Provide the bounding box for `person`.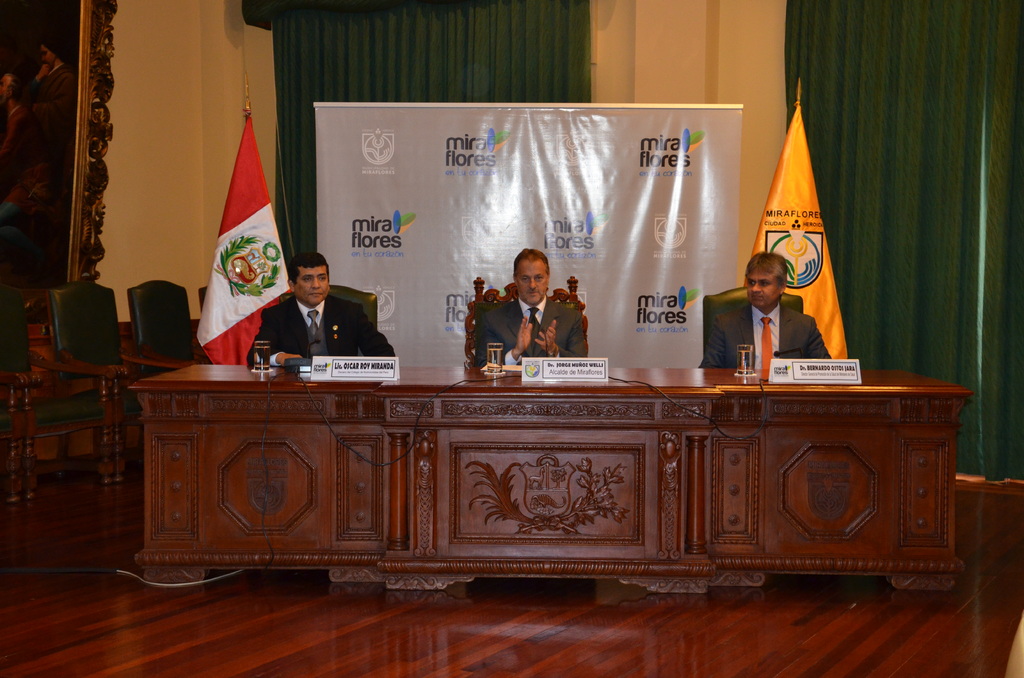
locate(244, 249, 397, 366).
